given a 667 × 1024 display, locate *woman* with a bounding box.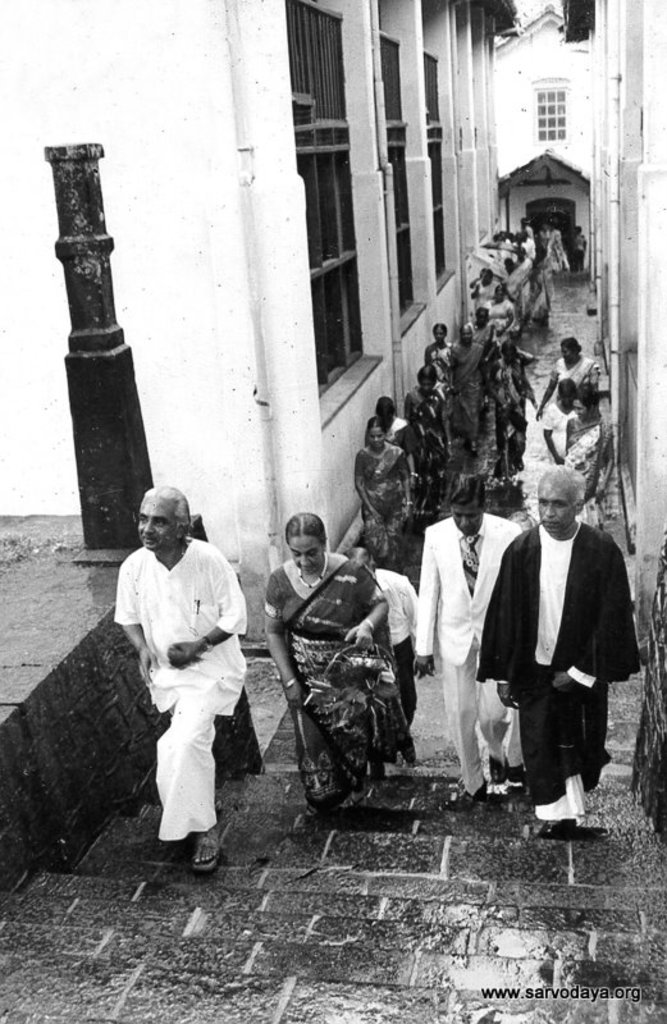
Located: [x1=540, y1=374, x2=580, y2=461].
